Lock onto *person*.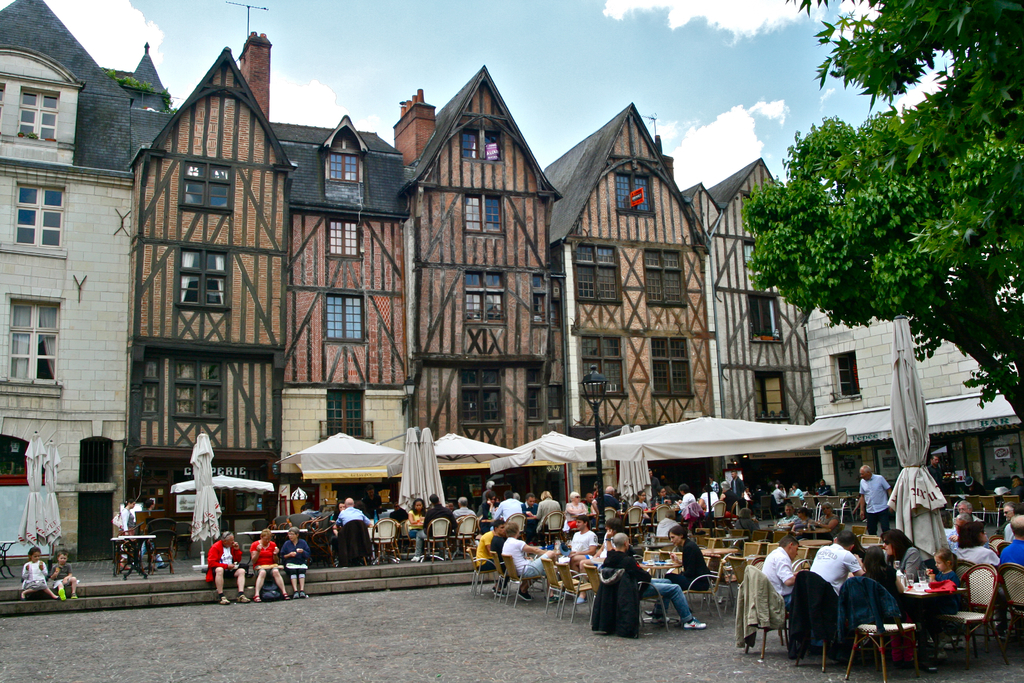
Locked: [819, 503, 840, 536].
